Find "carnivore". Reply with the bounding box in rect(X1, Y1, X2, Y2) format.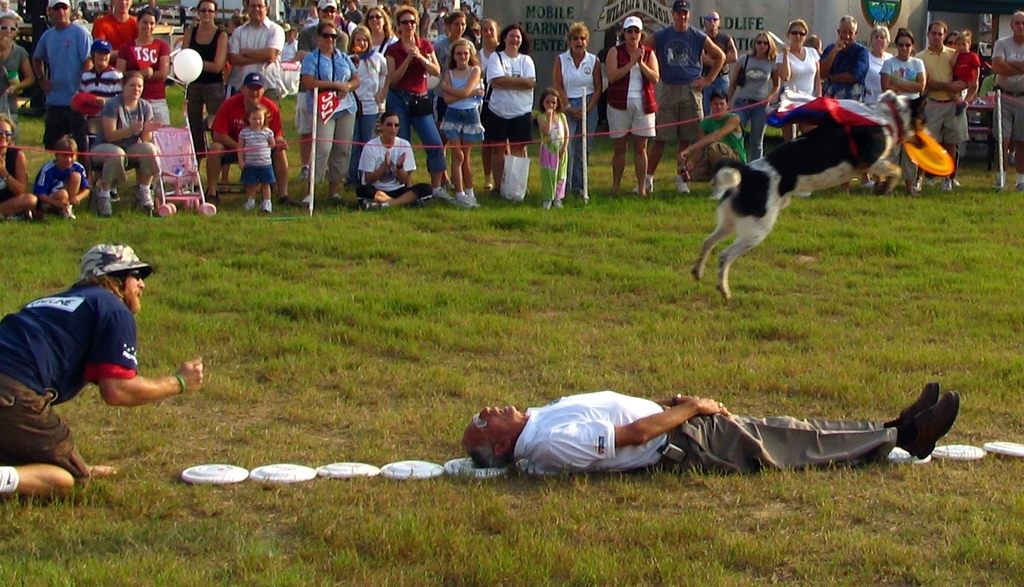
rect(819, 10, 871, 96).
